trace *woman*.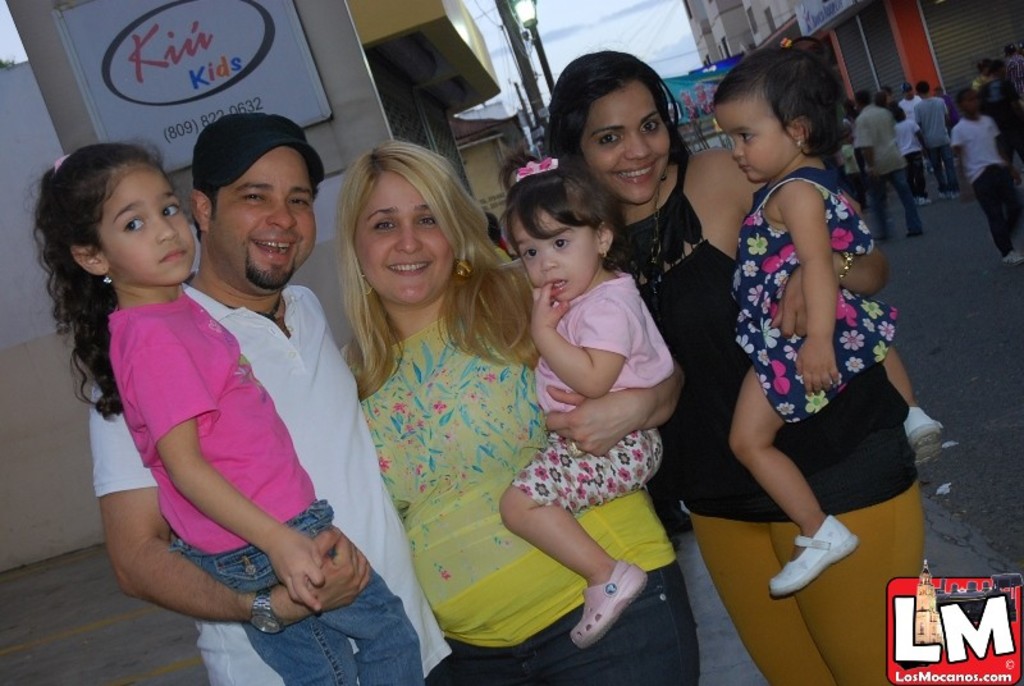
Traced to Rect(544, 47, 928, 685).
